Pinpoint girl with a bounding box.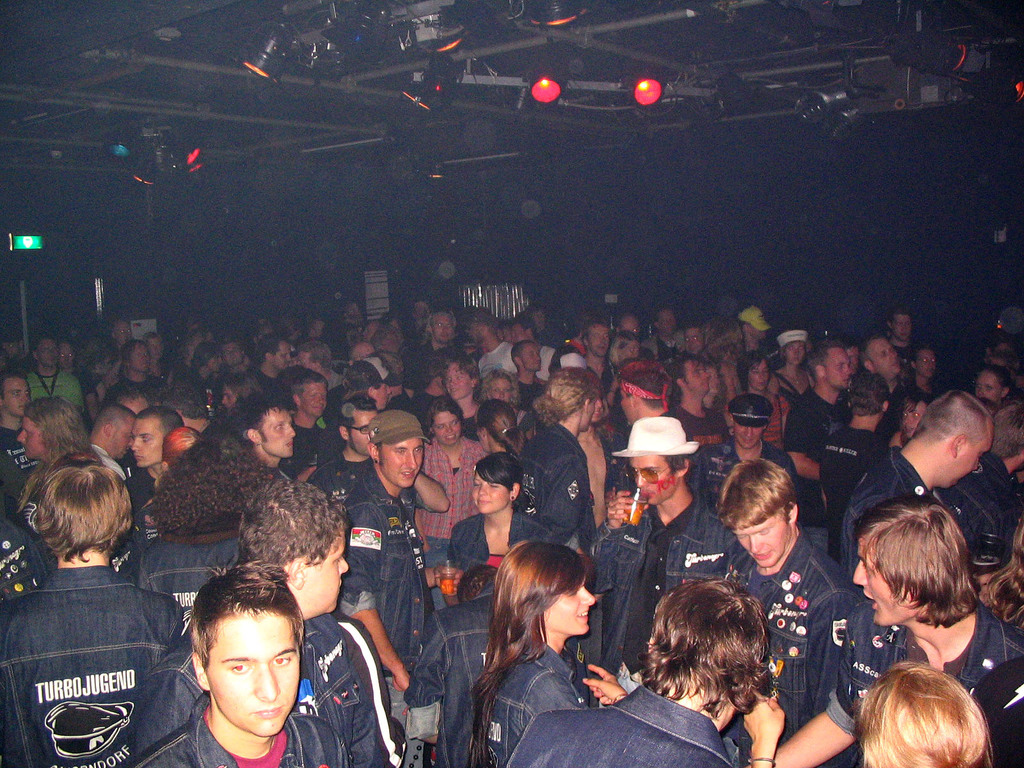
x1=737 y1=348 x2=795 y2=451.
